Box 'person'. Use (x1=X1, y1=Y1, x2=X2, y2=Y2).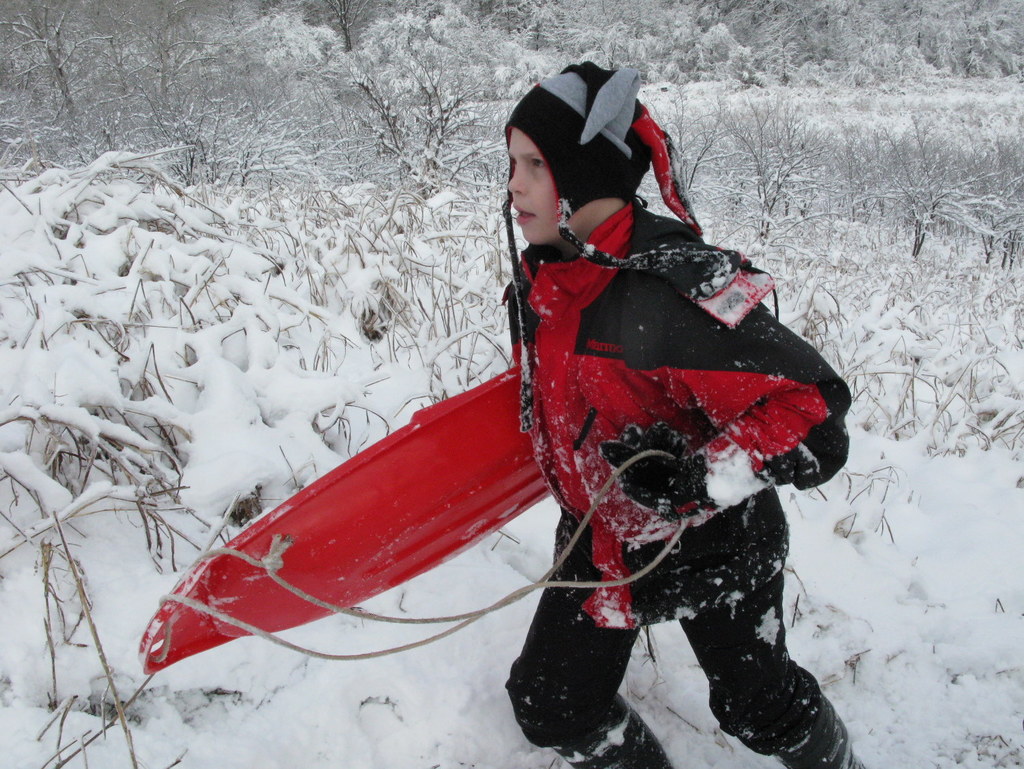
(x1=478, y1=90, x2=825, y2=753).
